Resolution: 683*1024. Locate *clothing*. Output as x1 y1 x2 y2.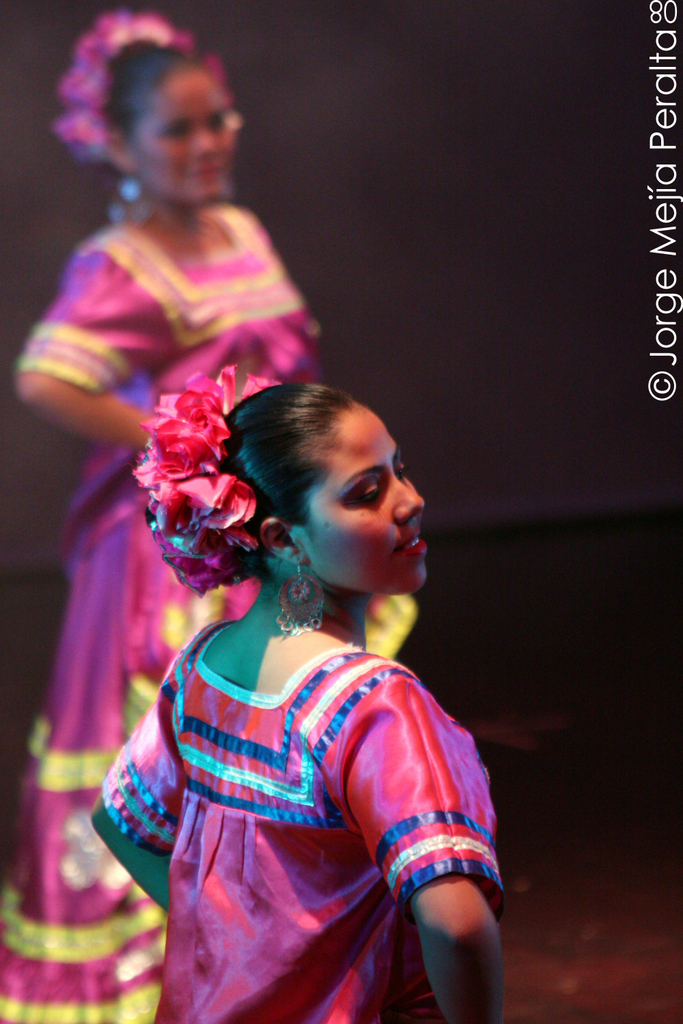
128 583 529 1006.
